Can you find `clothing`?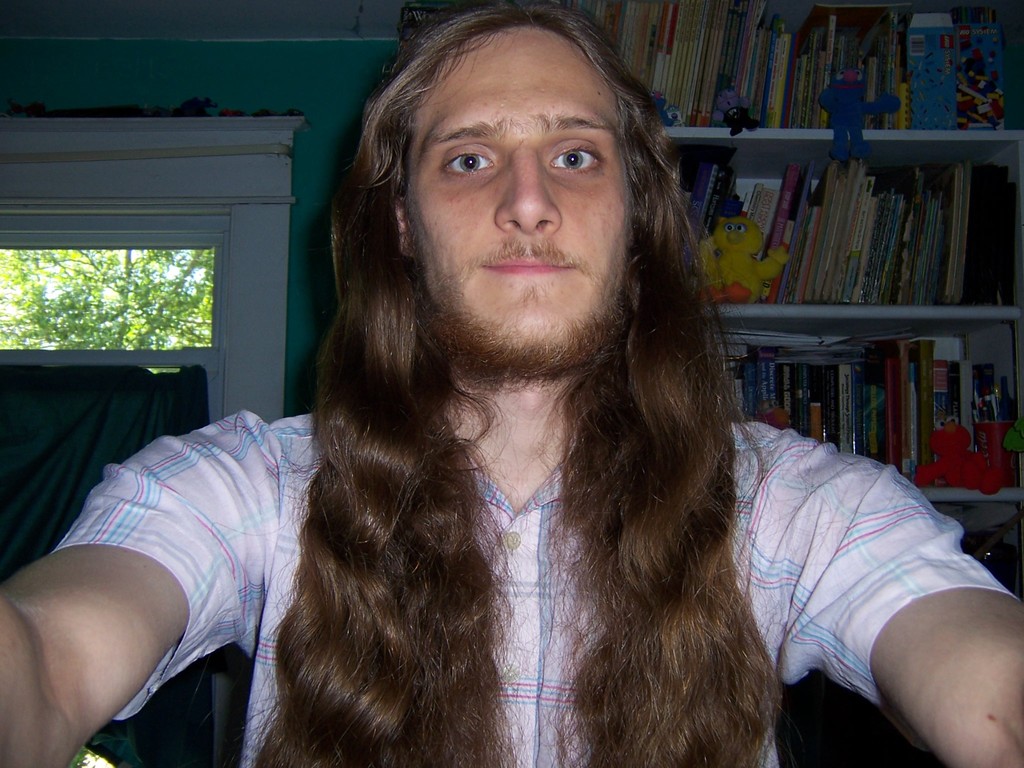
Yes, bounding box: BBox(48, 404, 1018, 767).
